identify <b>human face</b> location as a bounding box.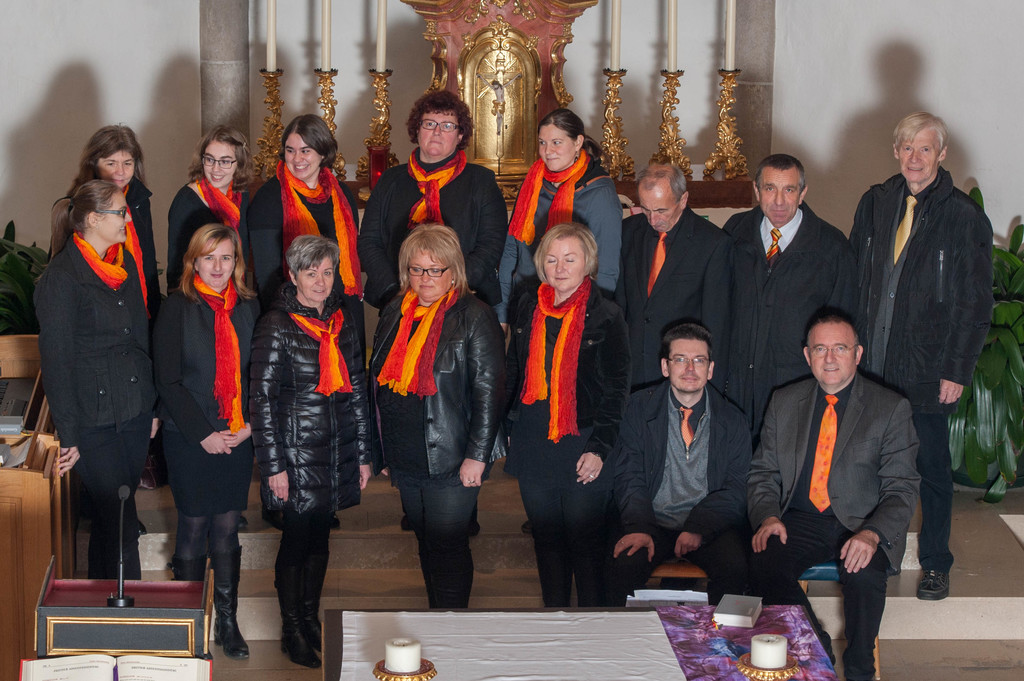
{"left": 760, "top": 170, "right": 797, "bottom": 225}.
